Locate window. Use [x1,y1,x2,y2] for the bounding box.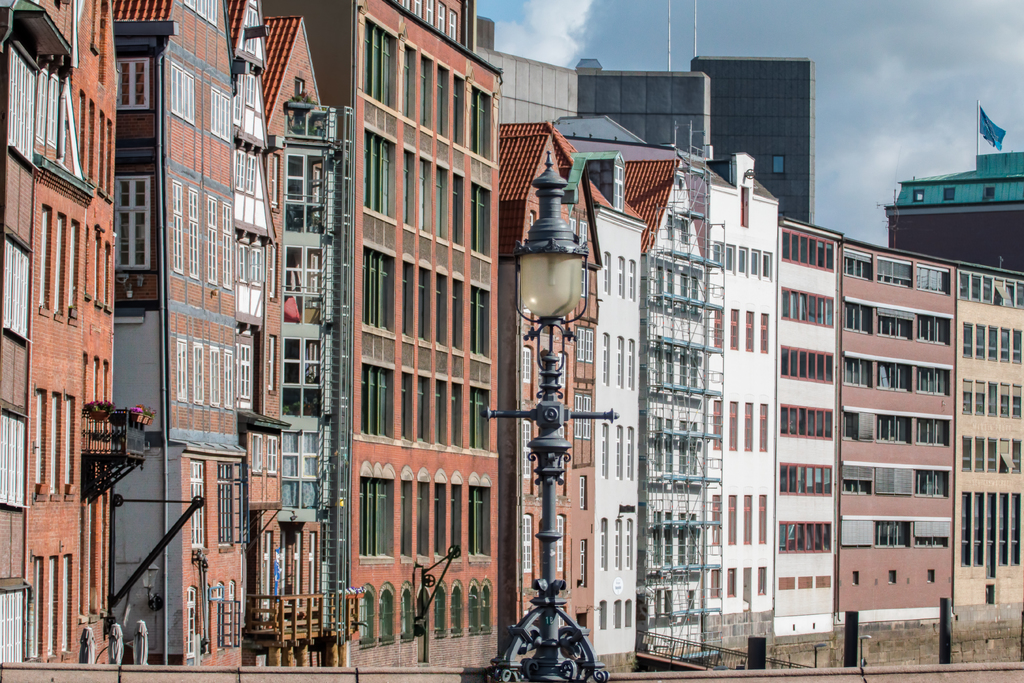
[384,582,393,643].
